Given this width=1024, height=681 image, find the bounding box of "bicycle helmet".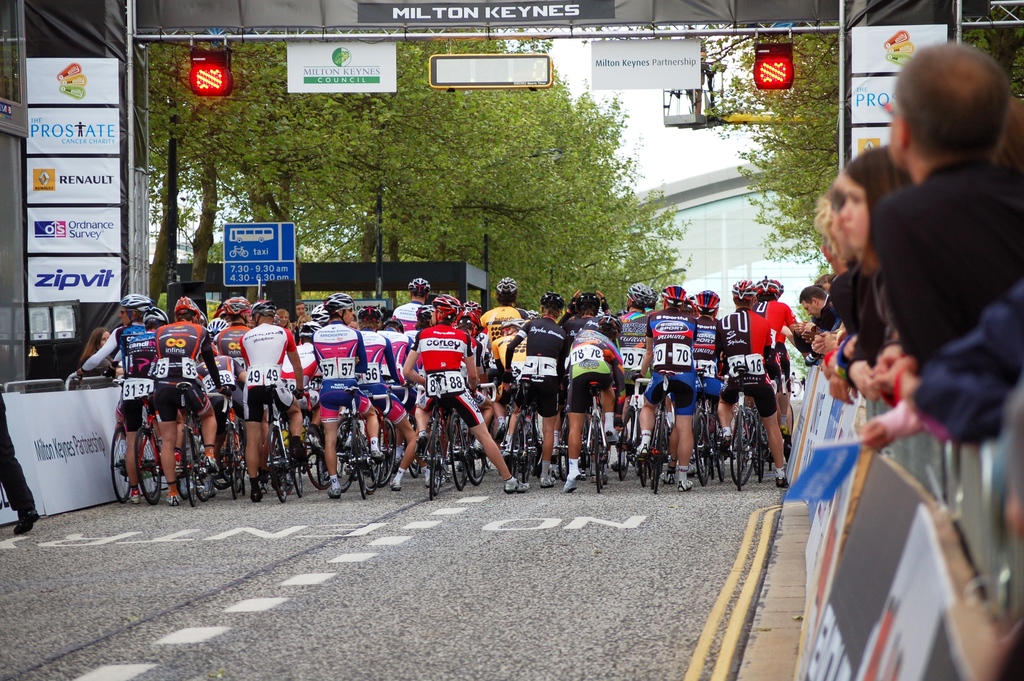
x1=168, y1=295, x2=194, y2=318.
